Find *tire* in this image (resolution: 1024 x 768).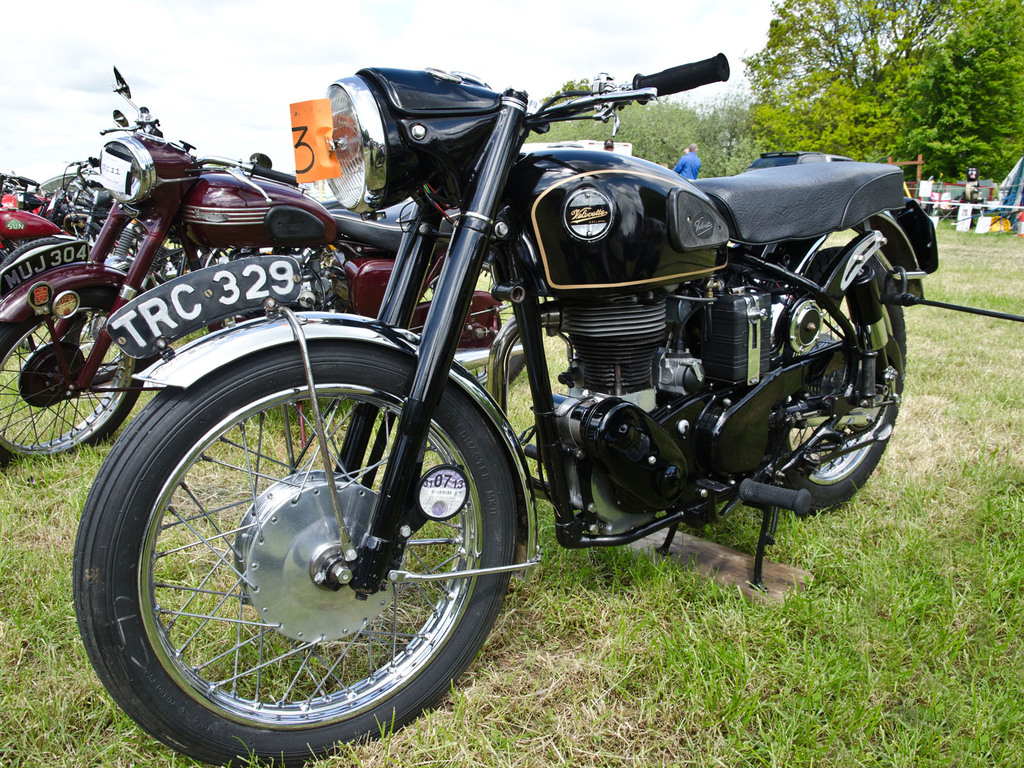
x1=99 y1=342 x2=505 y2=739.
